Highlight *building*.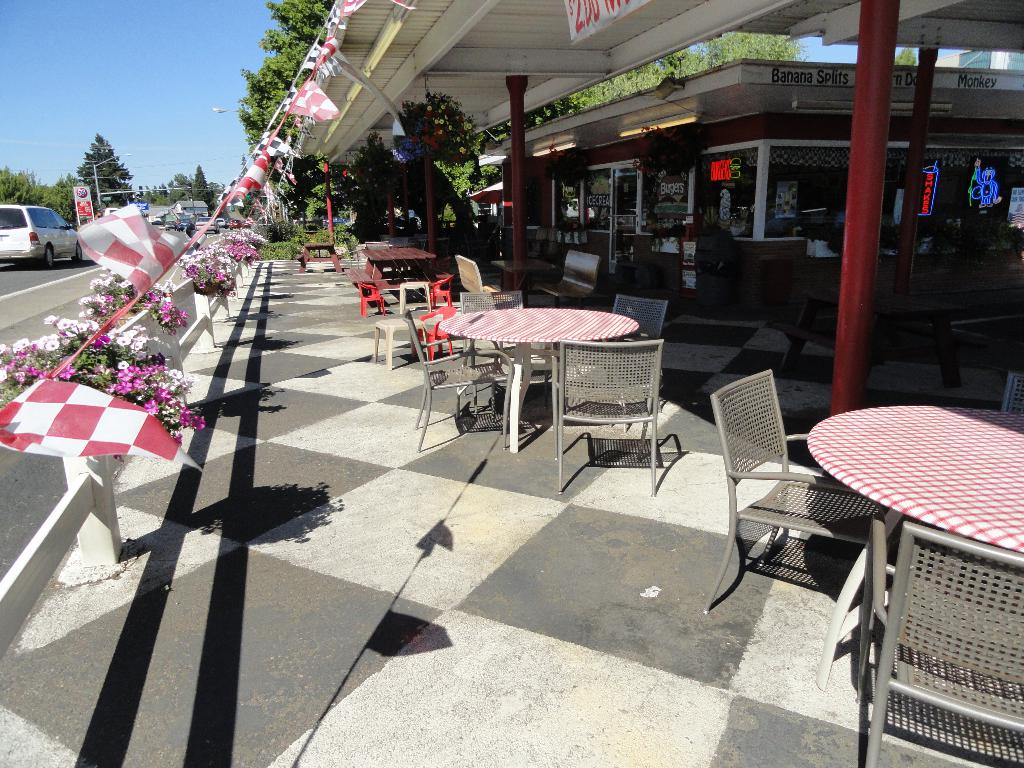
Highlighted region: [476, 61, 1023, 311].
